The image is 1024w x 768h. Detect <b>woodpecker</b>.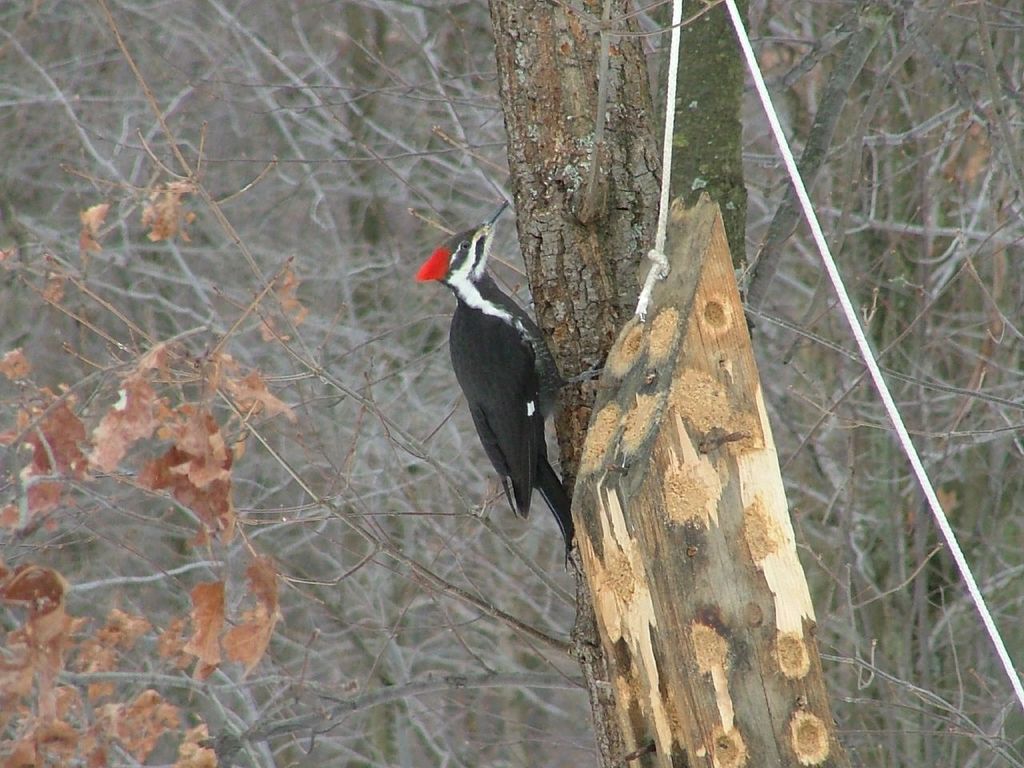
Detection: 407:195:601:565.
